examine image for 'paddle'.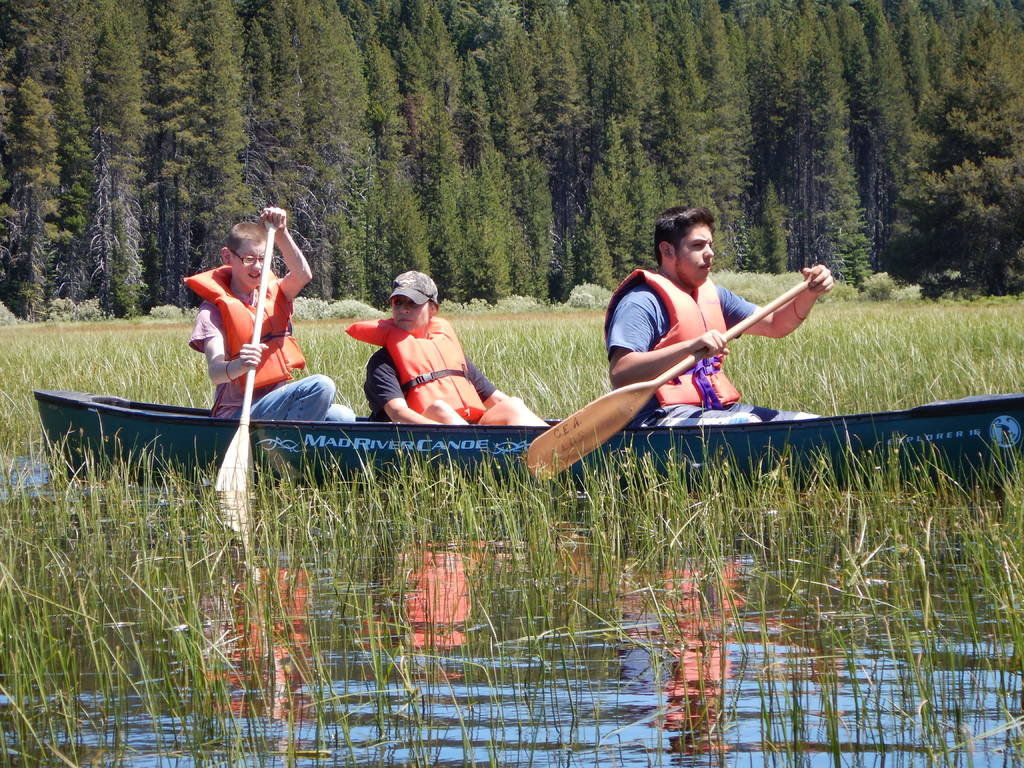
Examination result: left=520, top=278, right=810, bottom=479.
